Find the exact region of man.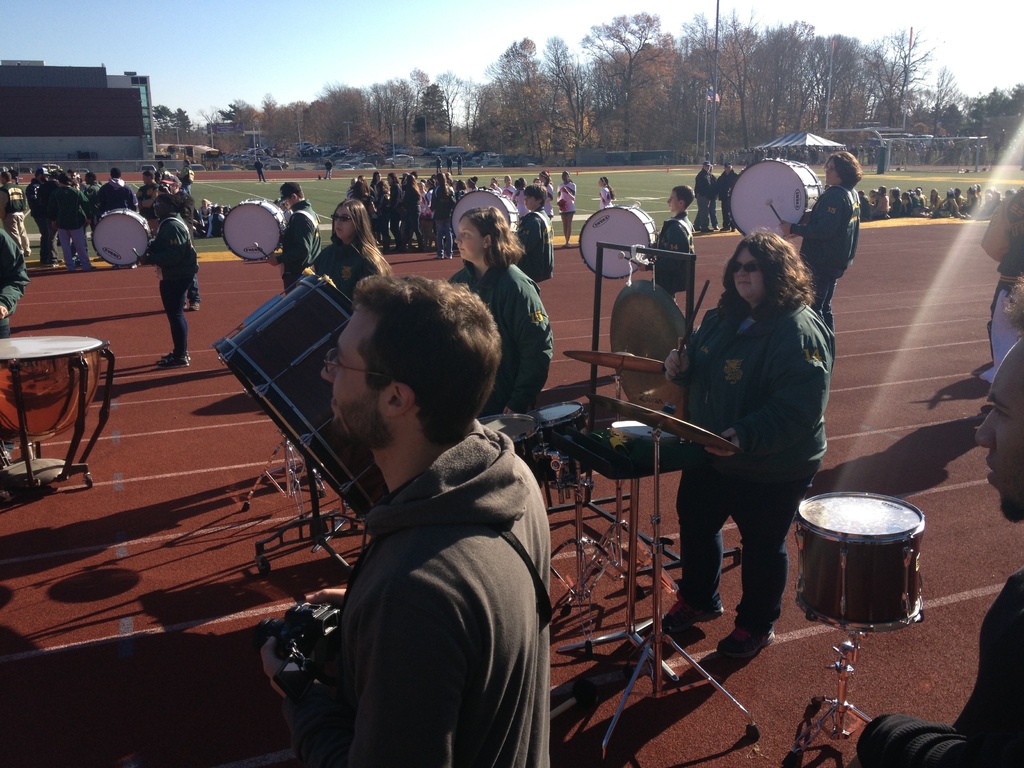
Exact region: pyautogui.locateOnScreen(166, 173, 205, 314).
